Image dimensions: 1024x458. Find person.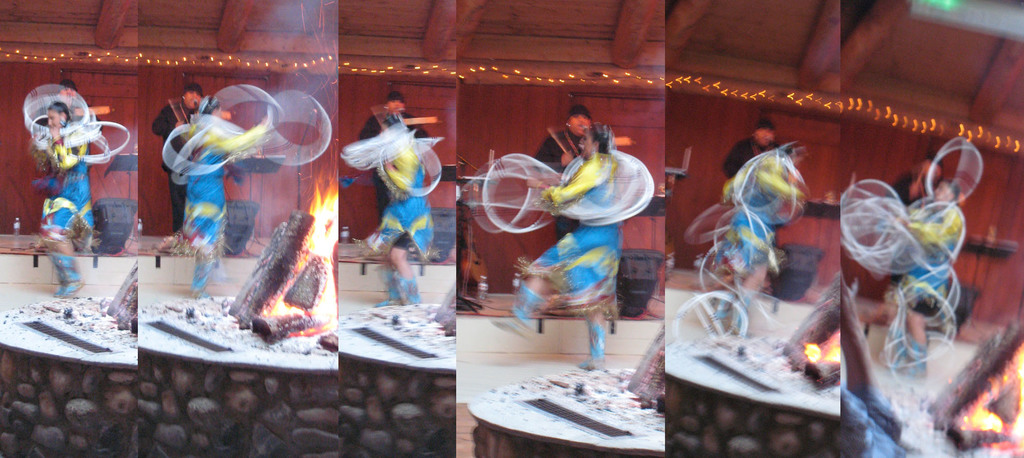
723:121:779:179.
